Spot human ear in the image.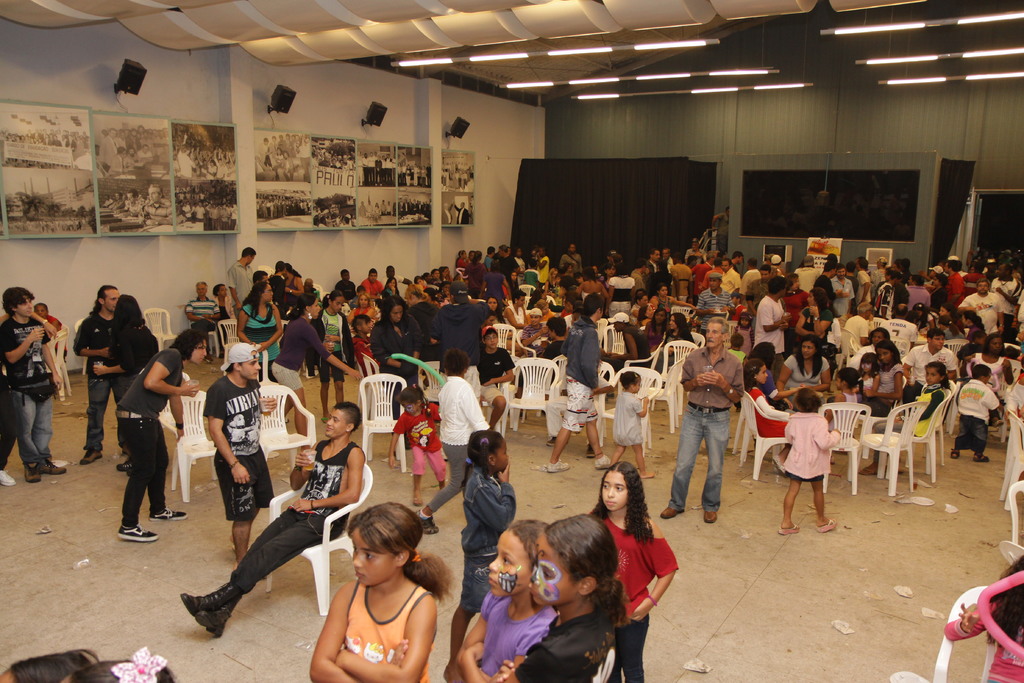
human ear found at <region>231, 359, 242, 373</region>.
